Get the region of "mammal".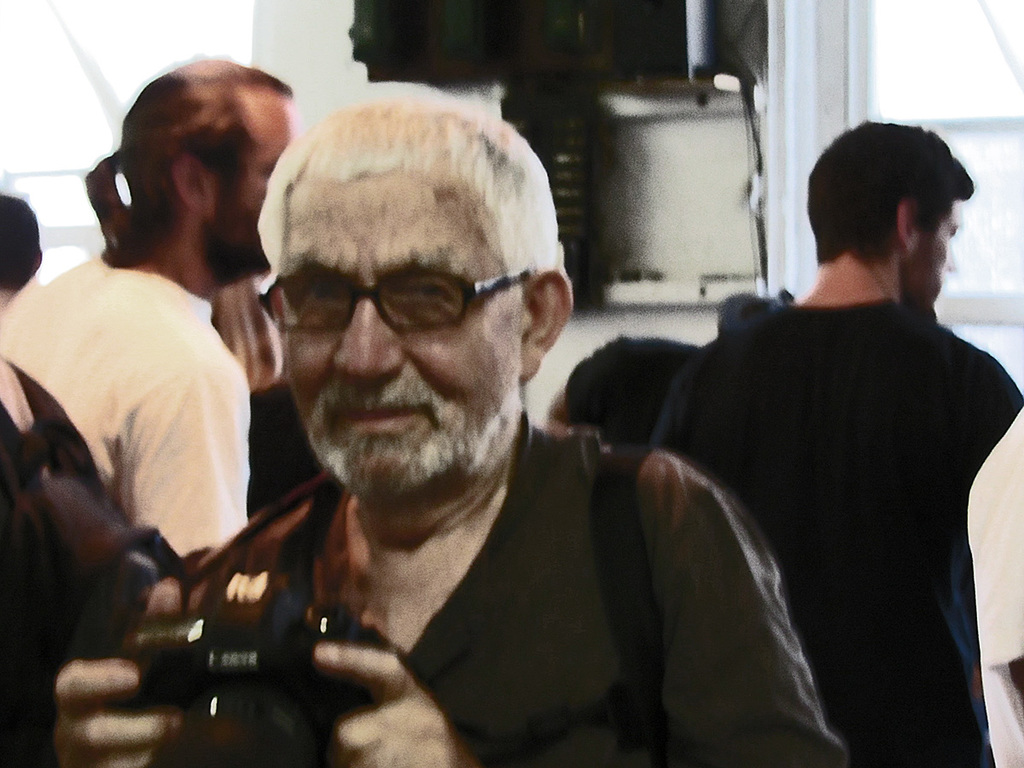
(left=89, top=148, right=277, bottom=392).
